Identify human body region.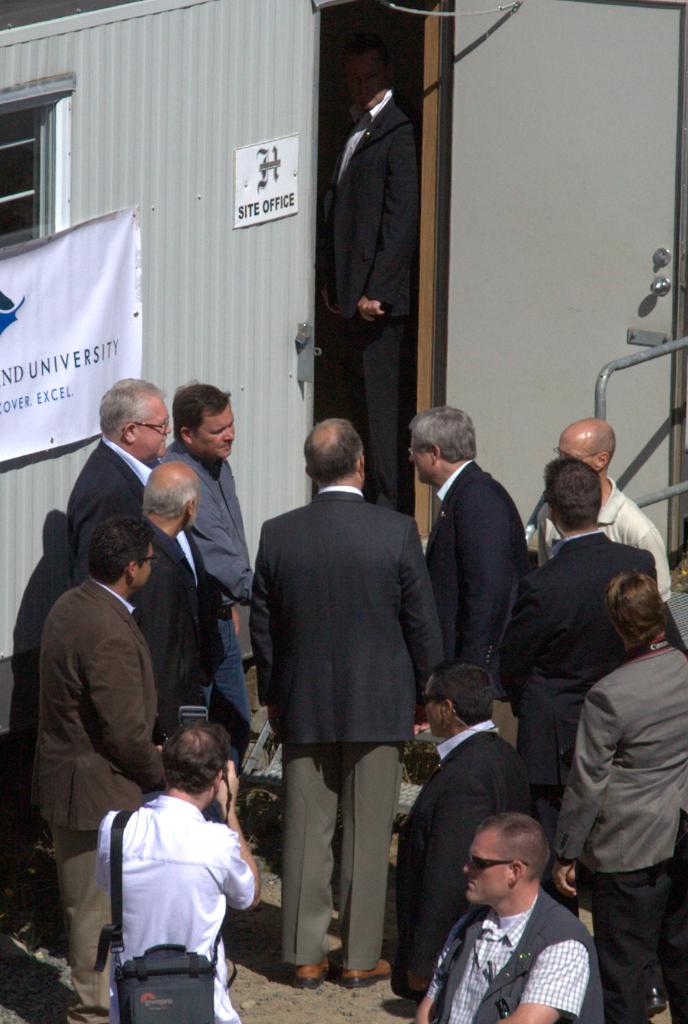
Region: (144, 523, 216, 715).
